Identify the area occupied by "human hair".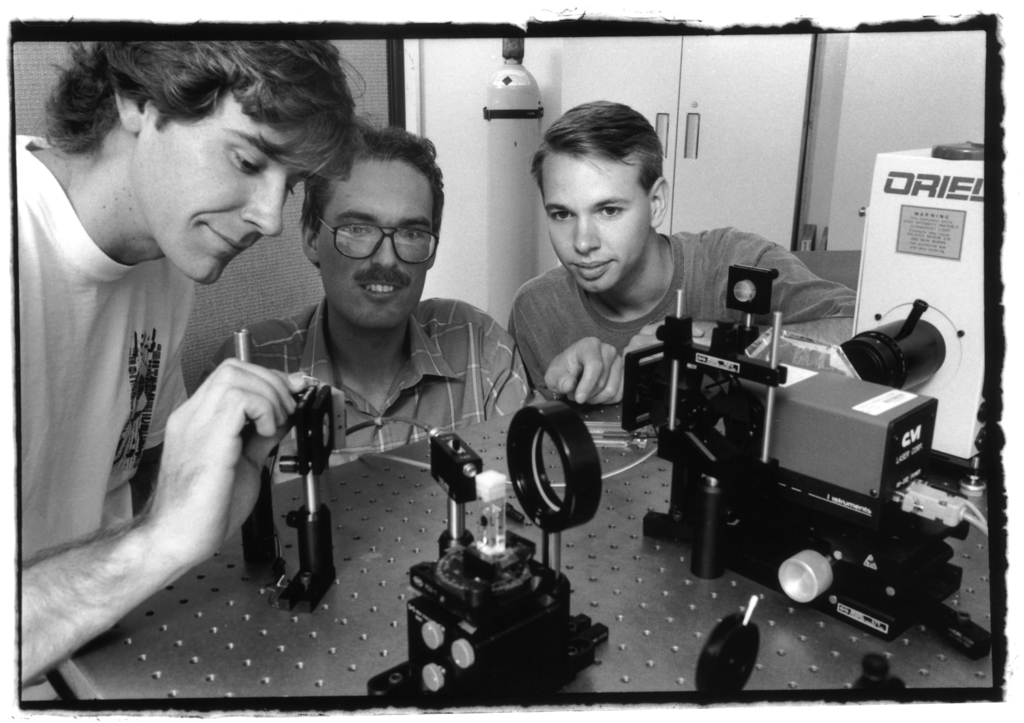
Area: pyautogui.locateOnScreen(526, 96, 661, 196).
